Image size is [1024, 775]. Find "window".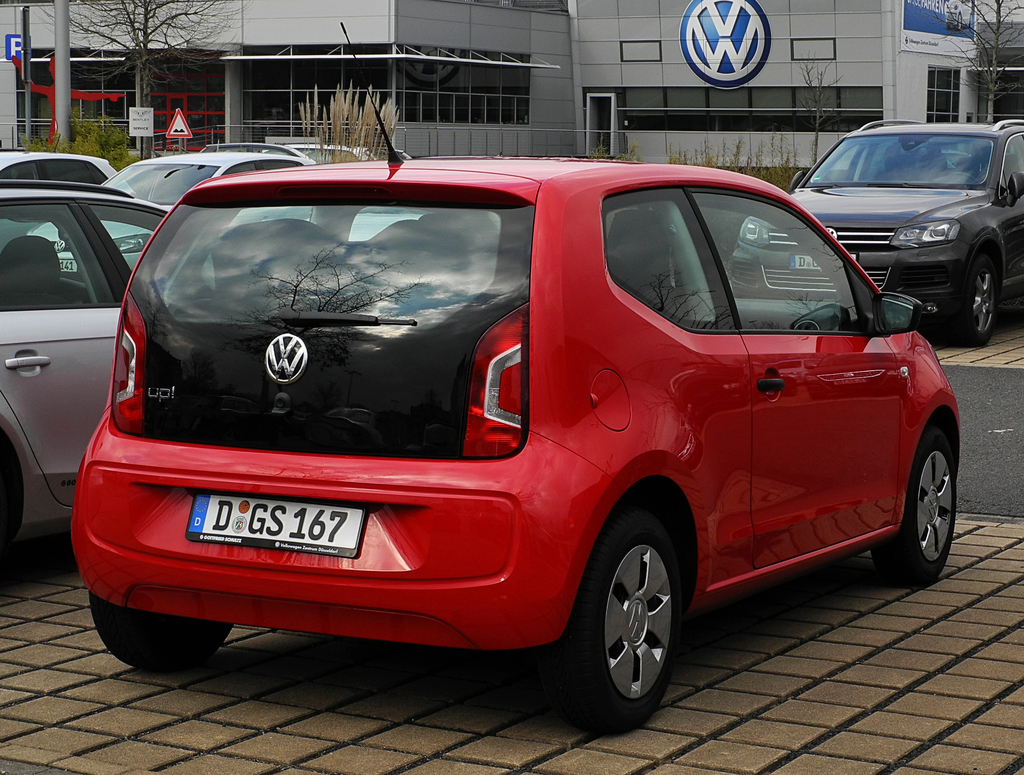
582, 81, 886, 133.
